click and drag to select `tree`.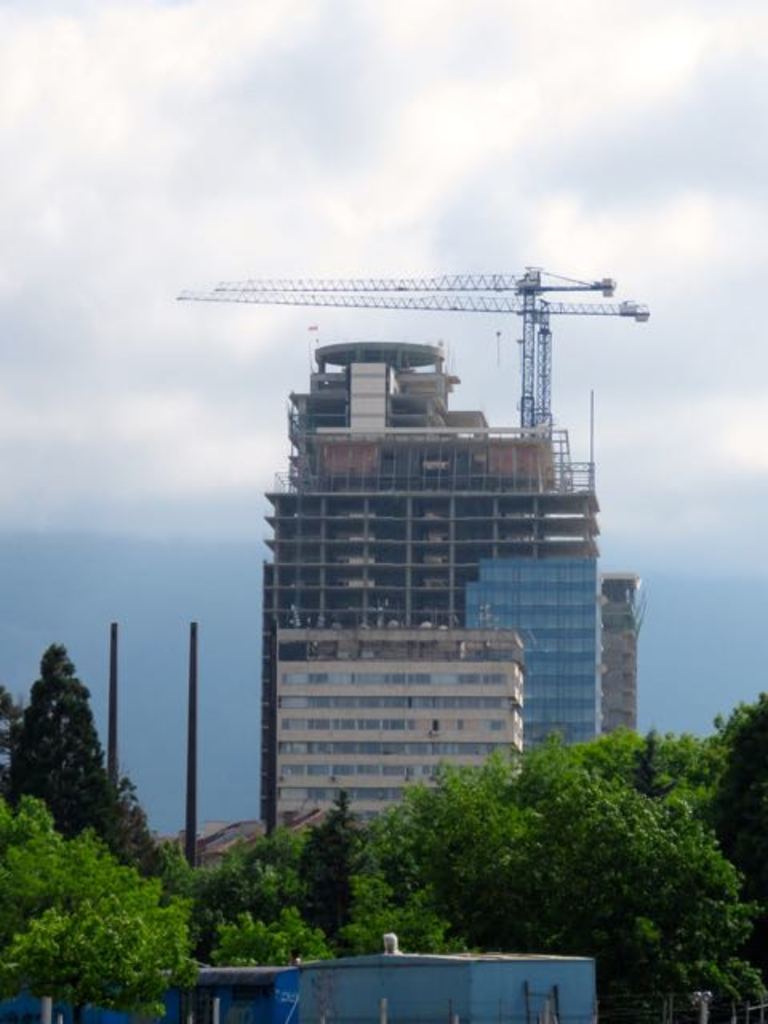
Selection: {"x1": 278, "y1": 906, "x2": 328, "y2": 958}.
